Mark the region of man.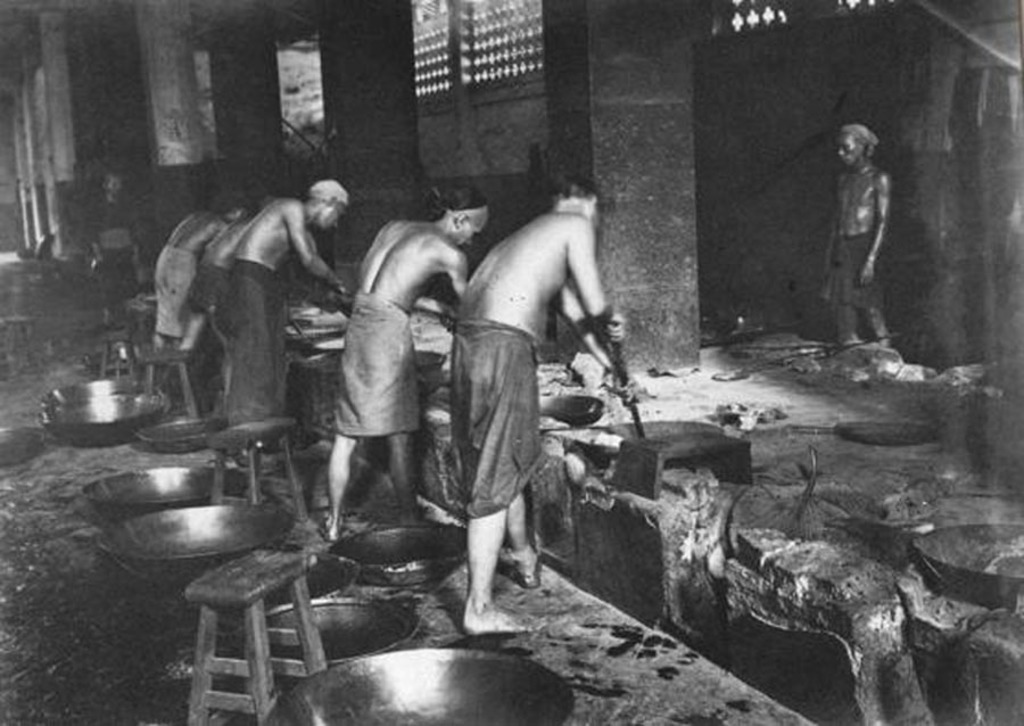
Region: {"left": 221, "top": 172, "right": 356, "bottom": 443}.
